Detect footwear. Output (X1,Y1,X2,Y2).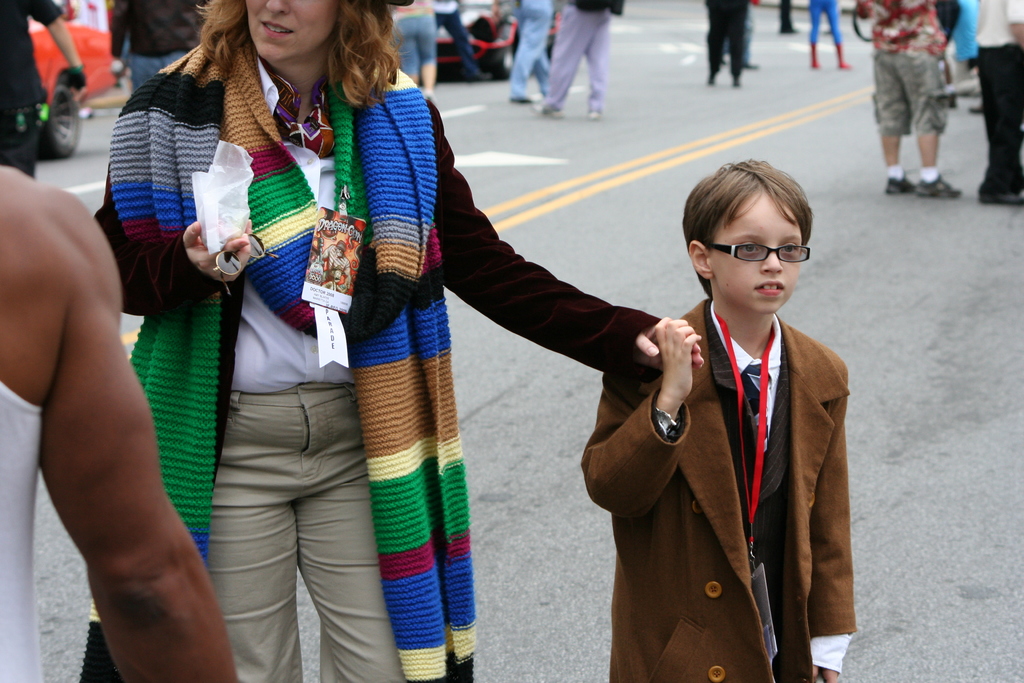
(728,76,743,86).
